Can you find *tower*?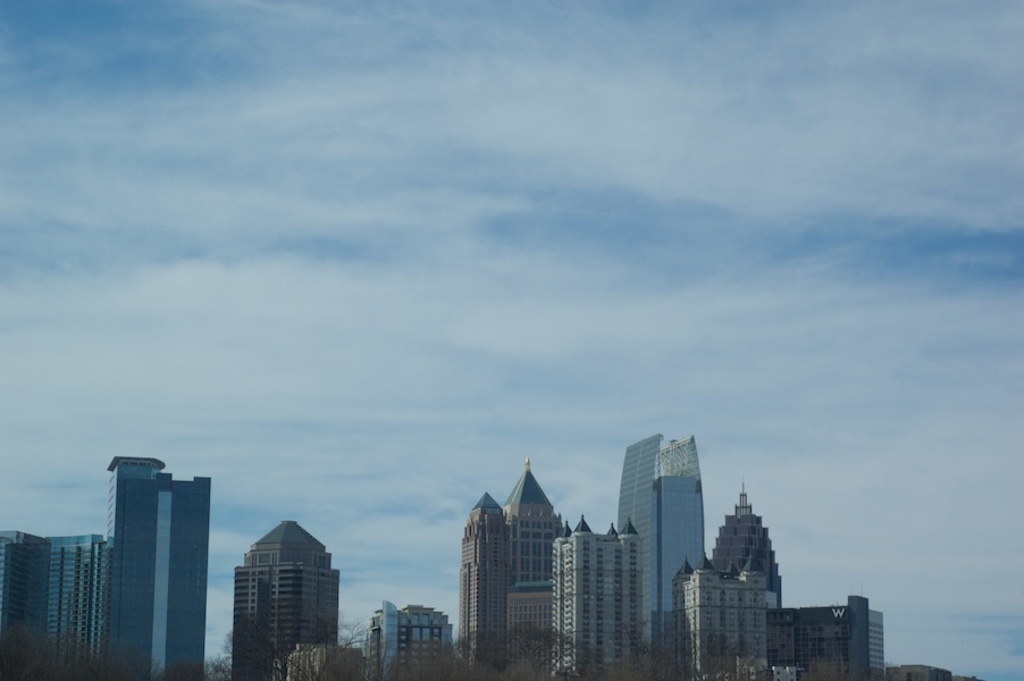
Yes, bounding box: x1=559 y1=519 x2=638 y2=680.
